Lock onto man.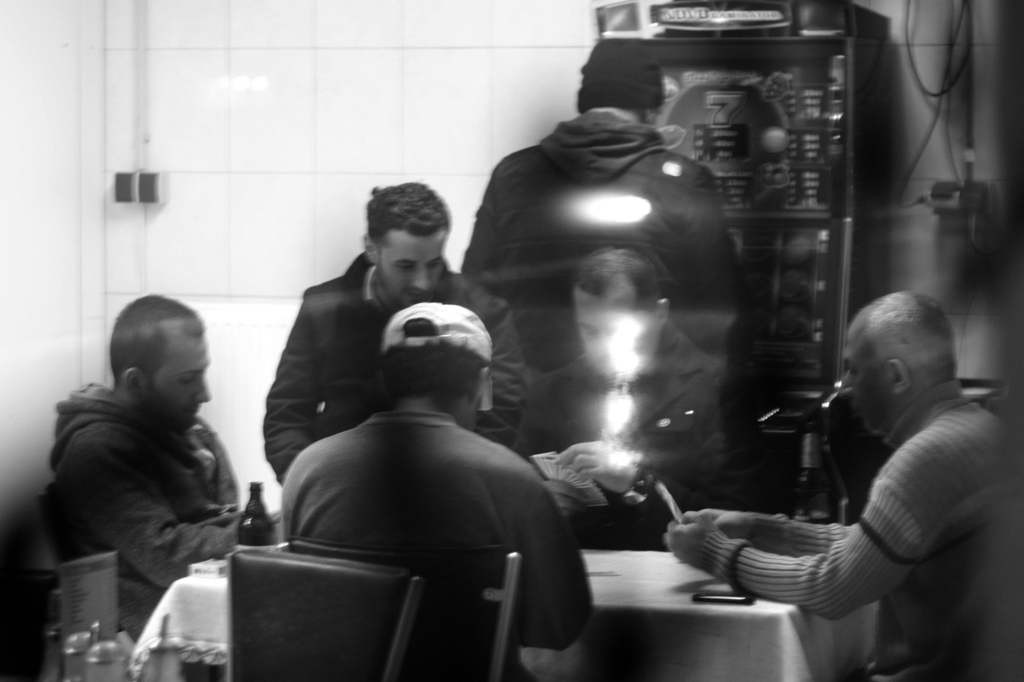
Locked: 51:287:291:649.
